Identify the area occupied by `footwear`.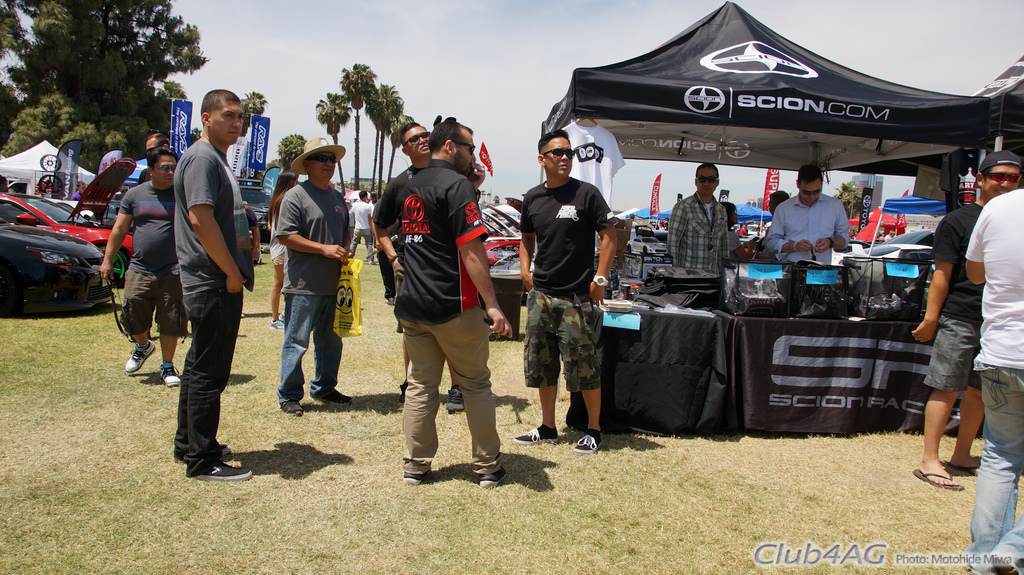
Area: [913,465,963,491].
